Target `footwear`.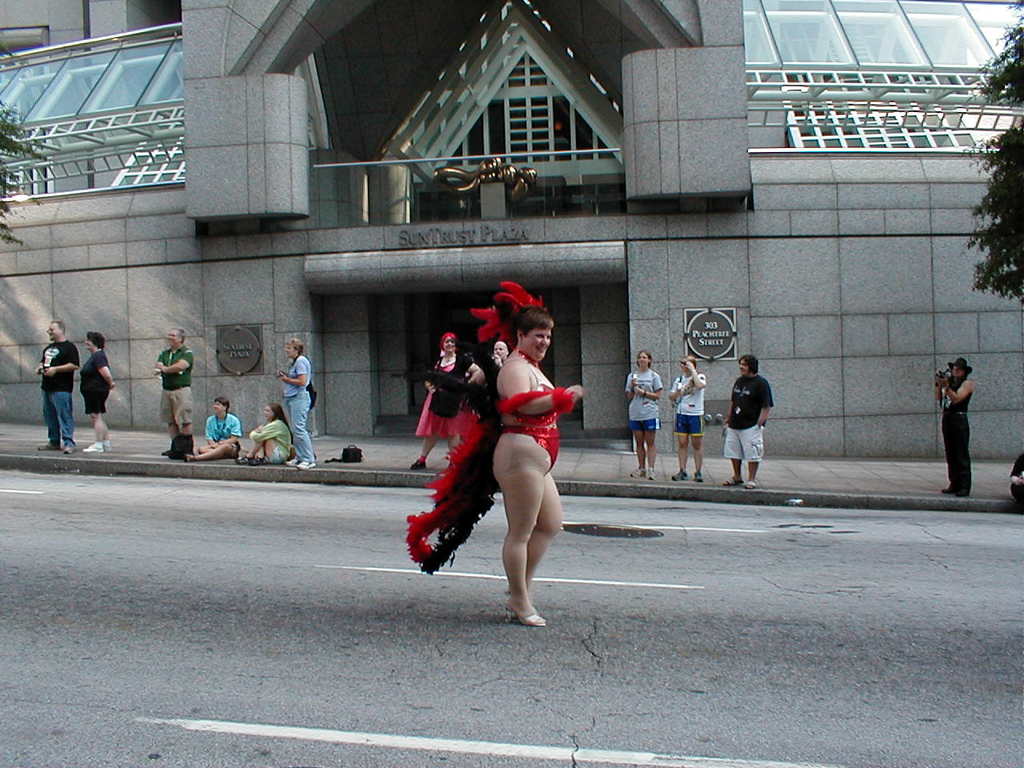
Target region: 37:439:59:451.
